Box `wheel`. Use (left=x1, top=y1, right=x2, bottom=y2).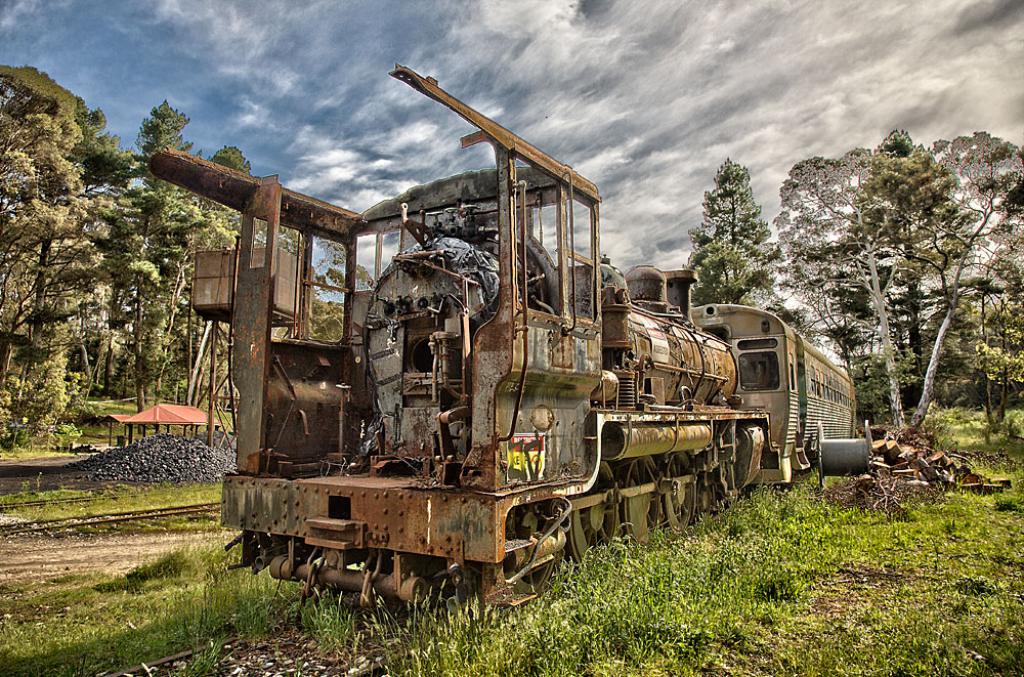
(left=659, top=448, right=691, bottom=539).
